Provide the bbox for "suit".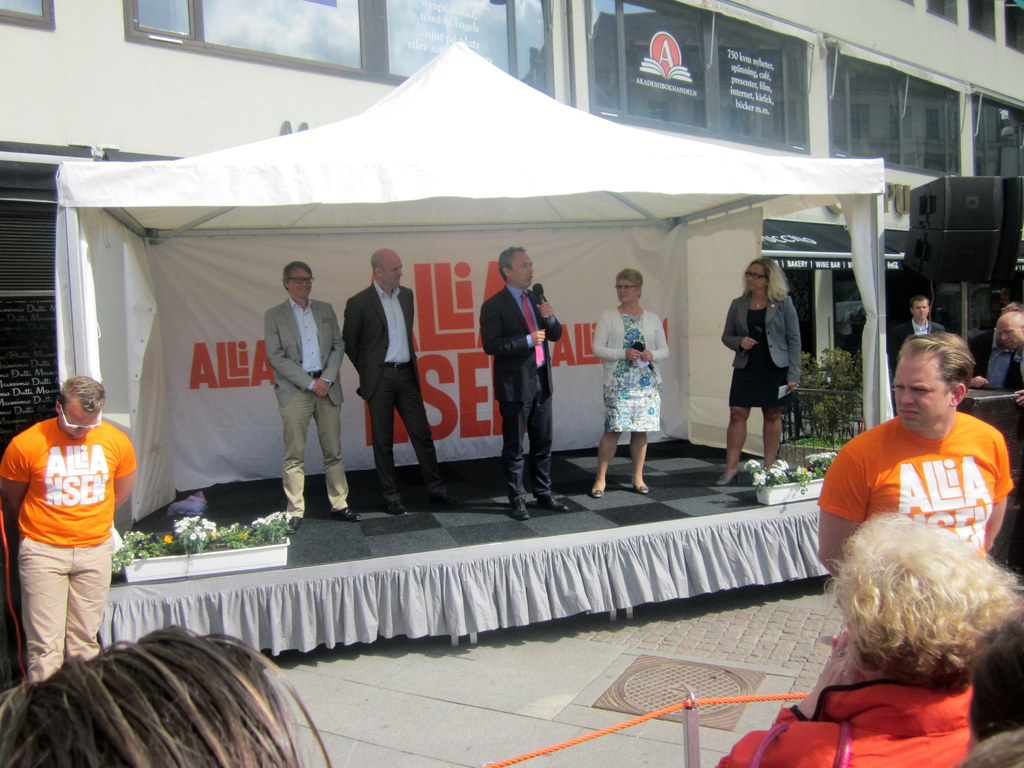
264, 295, 353, 526.
